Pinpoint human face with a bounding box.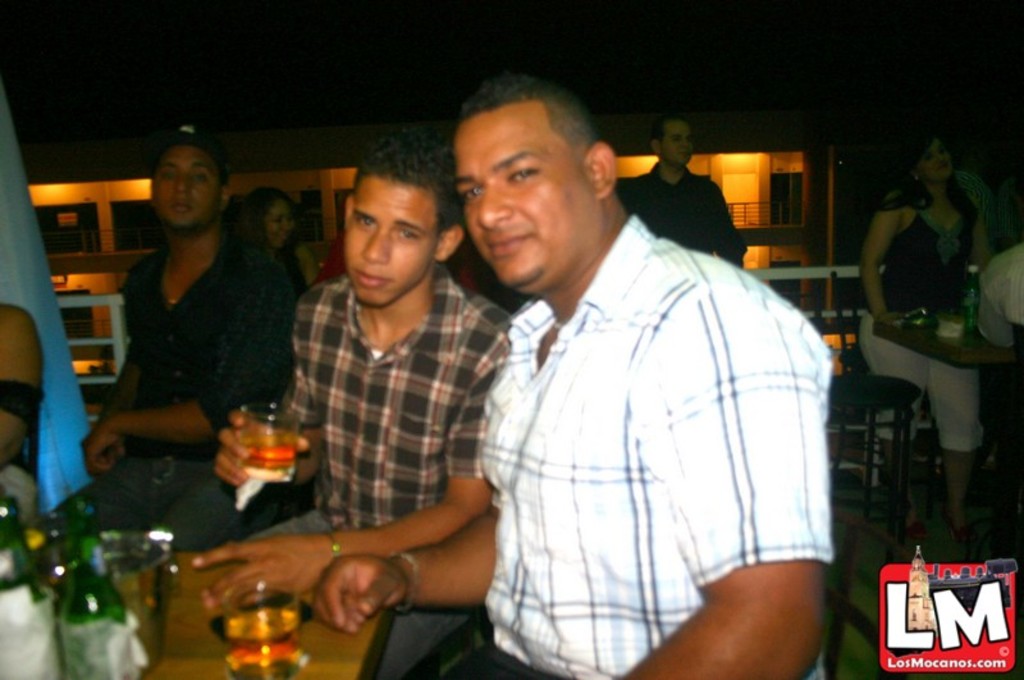
detection(342, 190, 433, 301).
